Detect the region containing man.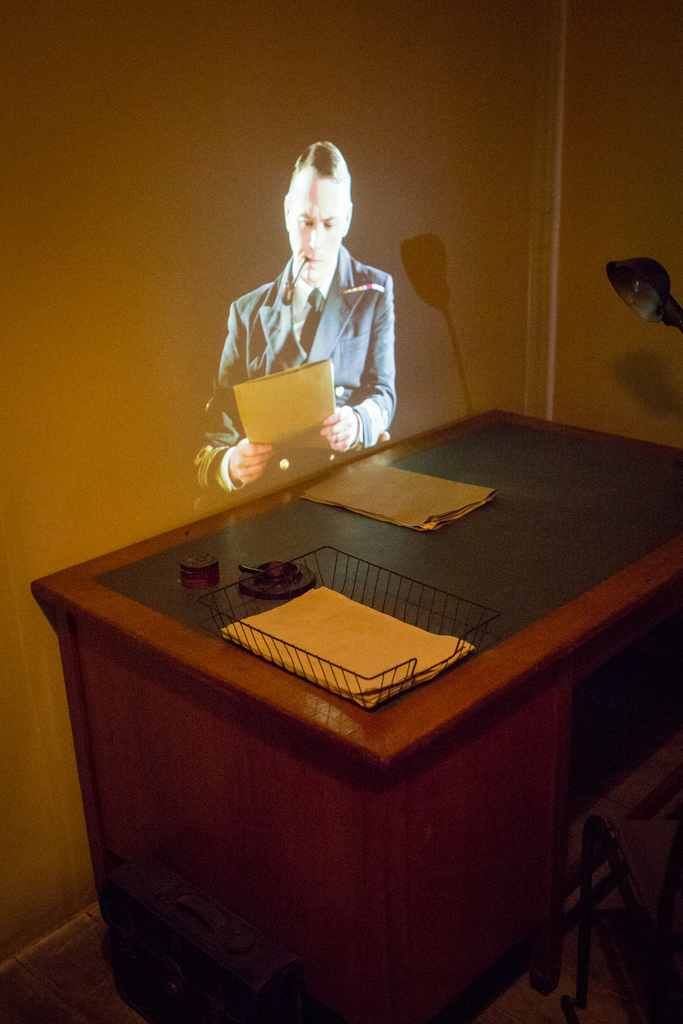
box=[199, 141, 420, 492].
